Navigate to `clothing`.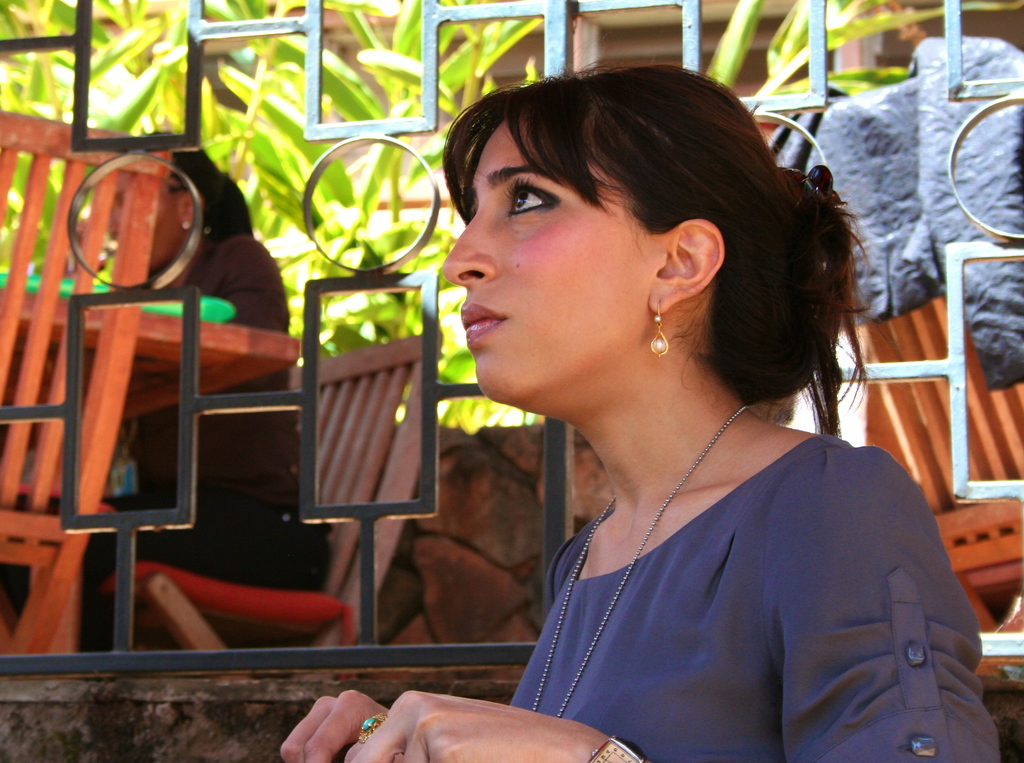
Navigation target: select_region(0, 233, 326, 647).
